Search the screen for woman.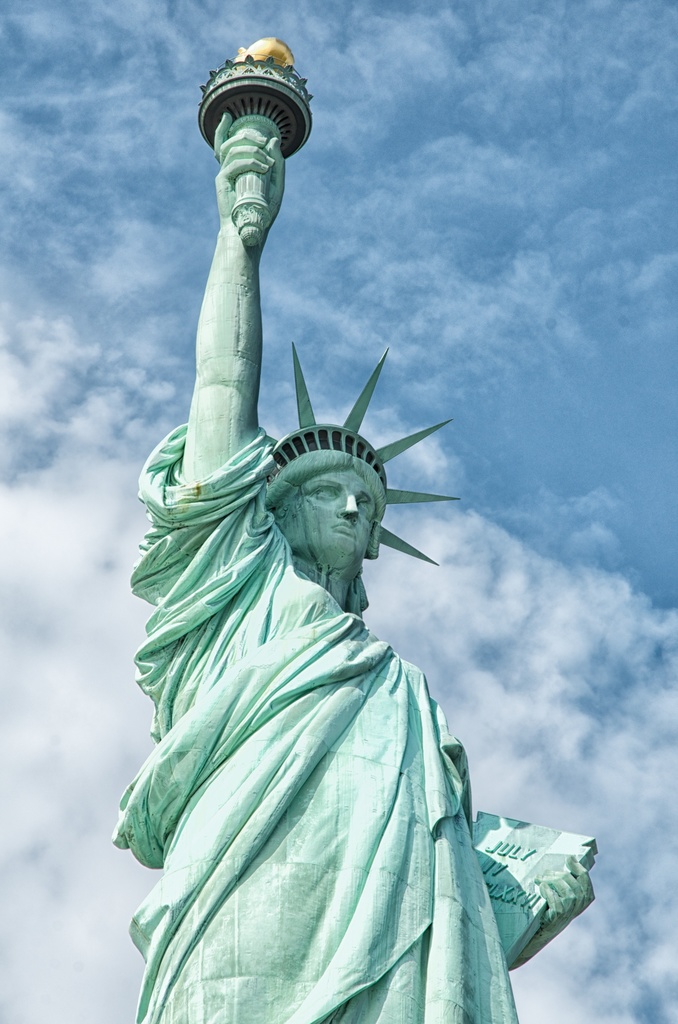
Found at 115 113 597 1023.
